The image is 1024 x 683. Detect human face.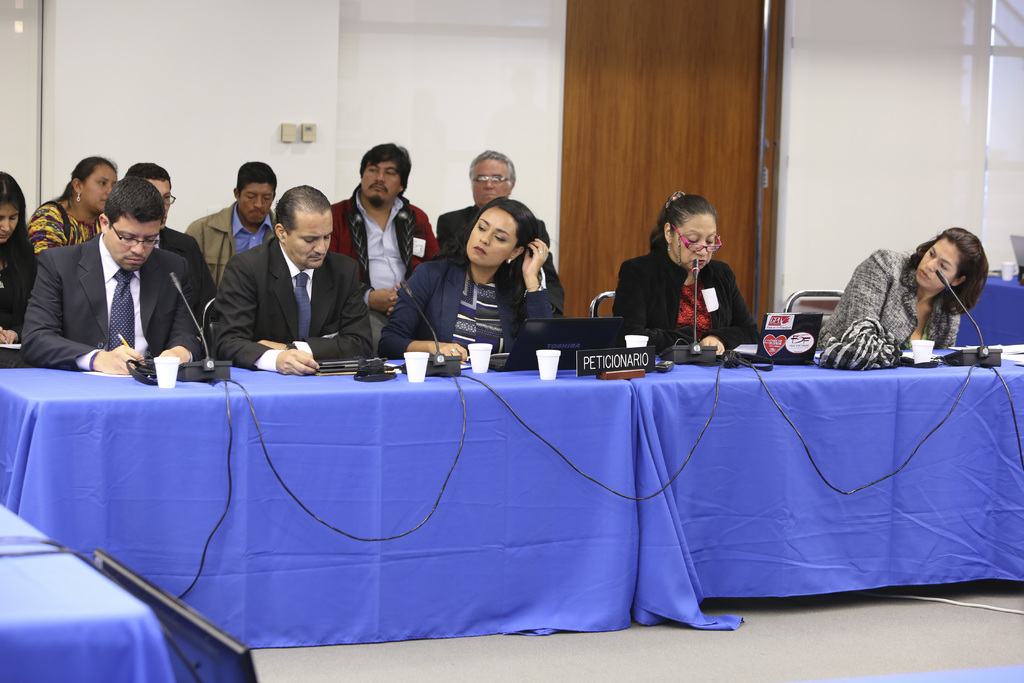
Detection: 79/162/116/212.
